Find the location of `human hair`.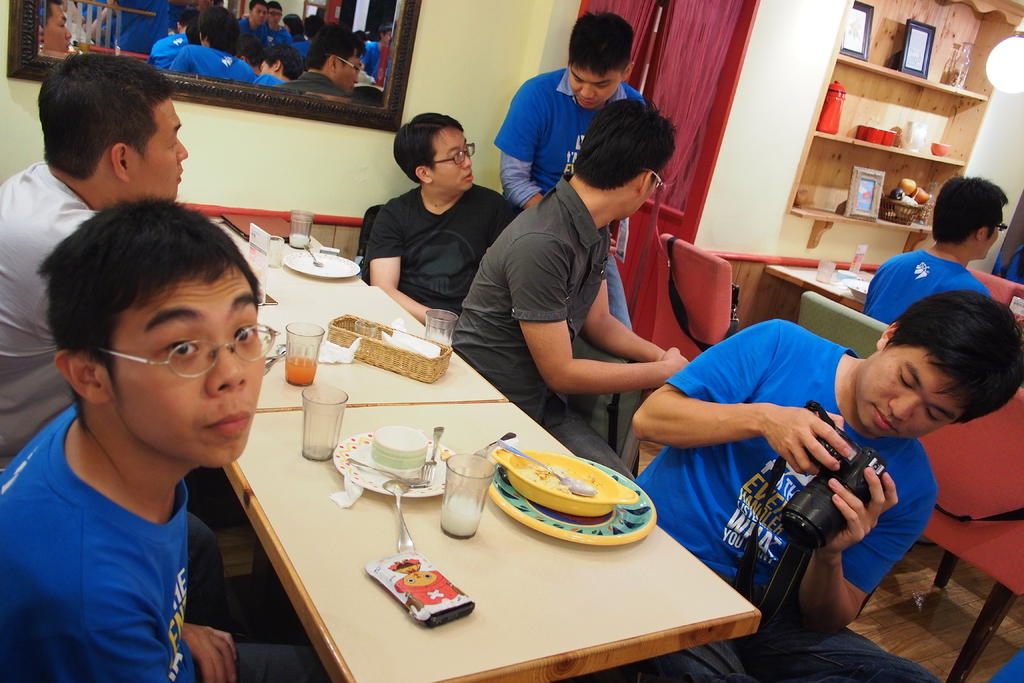
Location: [x1=33, y1=197, x2=271, y2=436].
